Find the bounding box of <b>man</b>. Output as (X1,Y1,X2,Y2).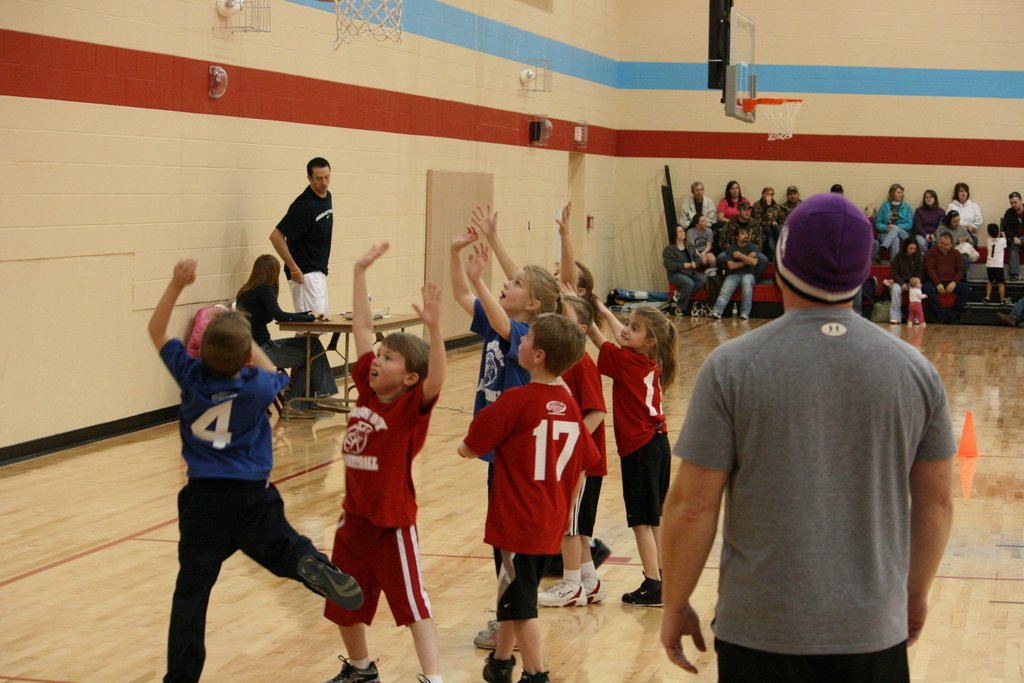
(639,188,968,681).
